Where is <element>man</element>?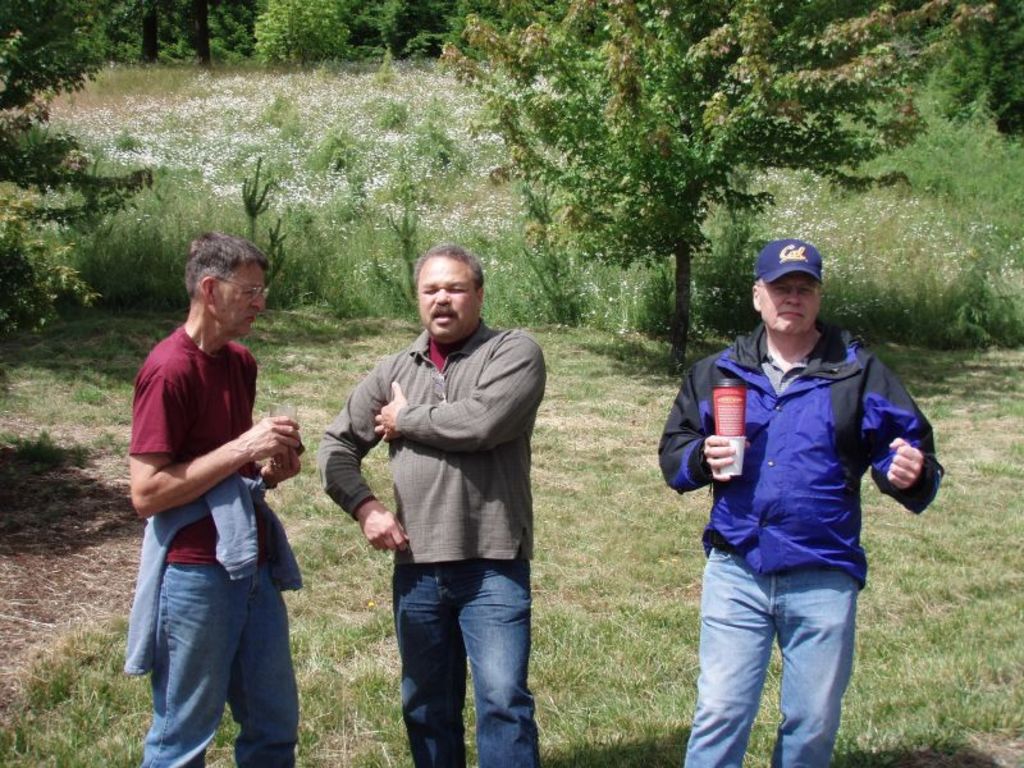
(659,237,943,767).
